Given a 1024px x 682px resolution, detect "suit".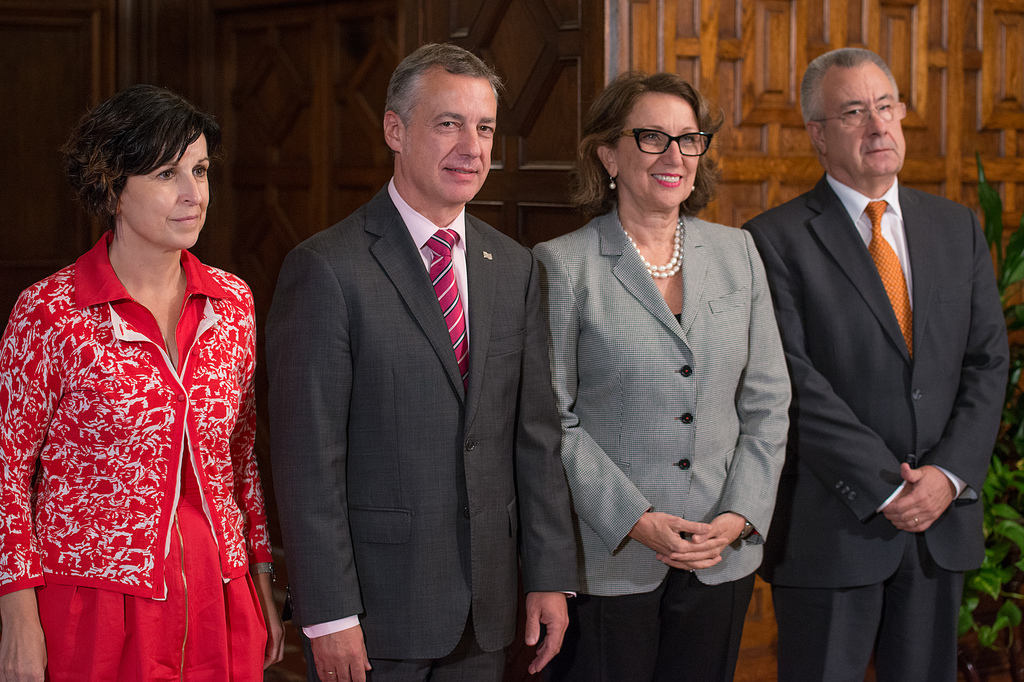
detection(524, 201, 800, 681).
